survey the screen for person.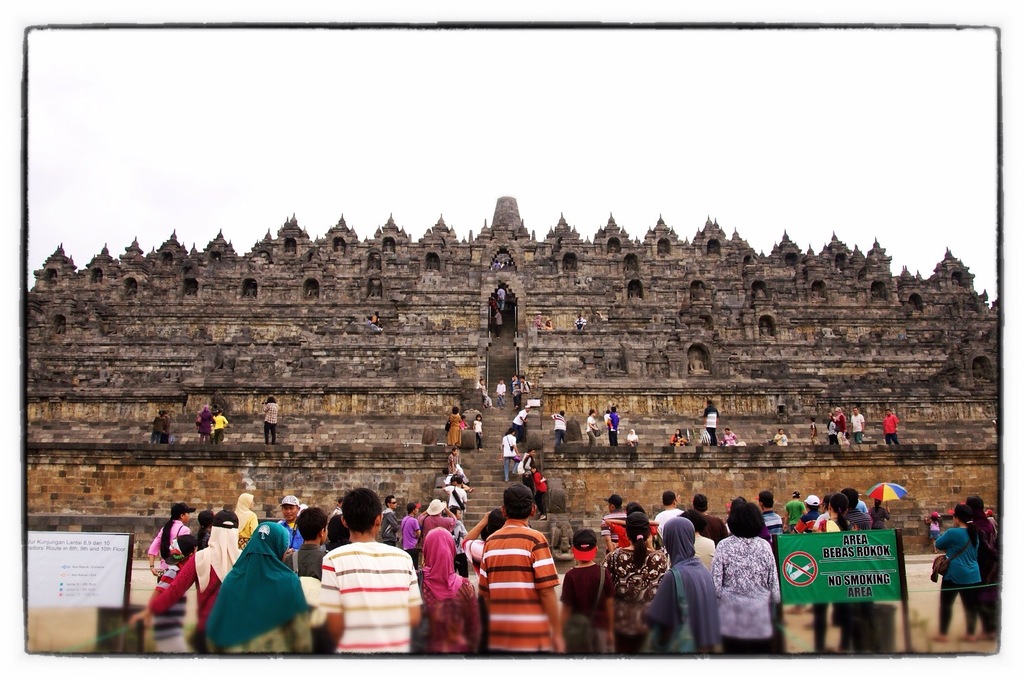
Survey found: <region>550, 407, 570, 446</region>.
